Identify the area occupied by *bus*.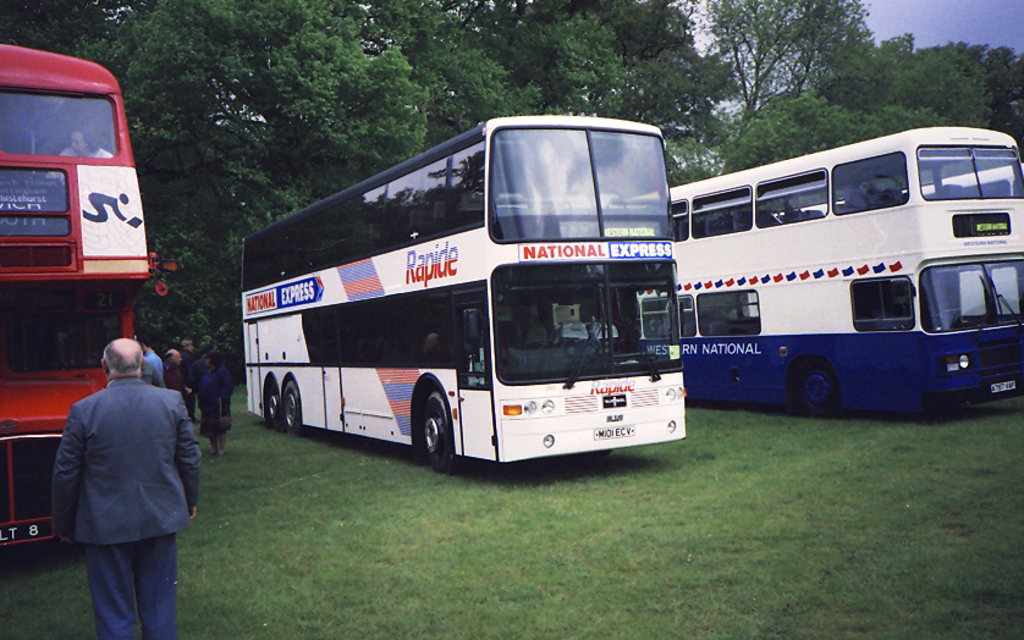
Area: pyautogui.locateOnScreen(242, 111, 686, 475).
